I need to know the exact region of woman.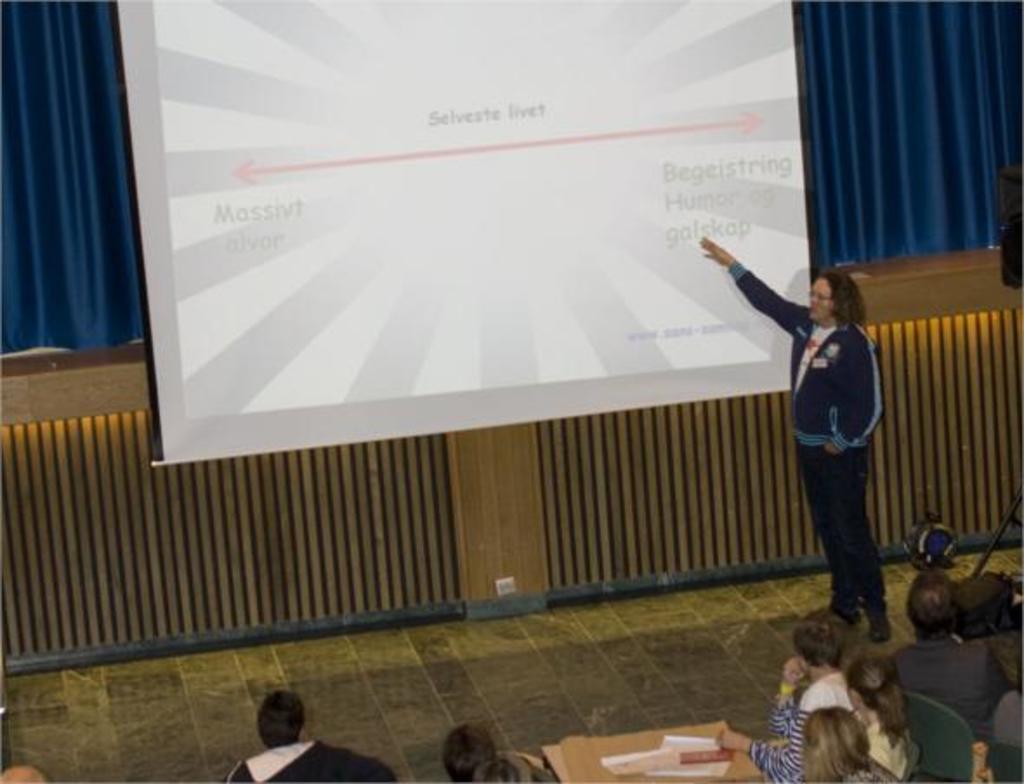
Region: bbox=(746, 616, 868, 772).
